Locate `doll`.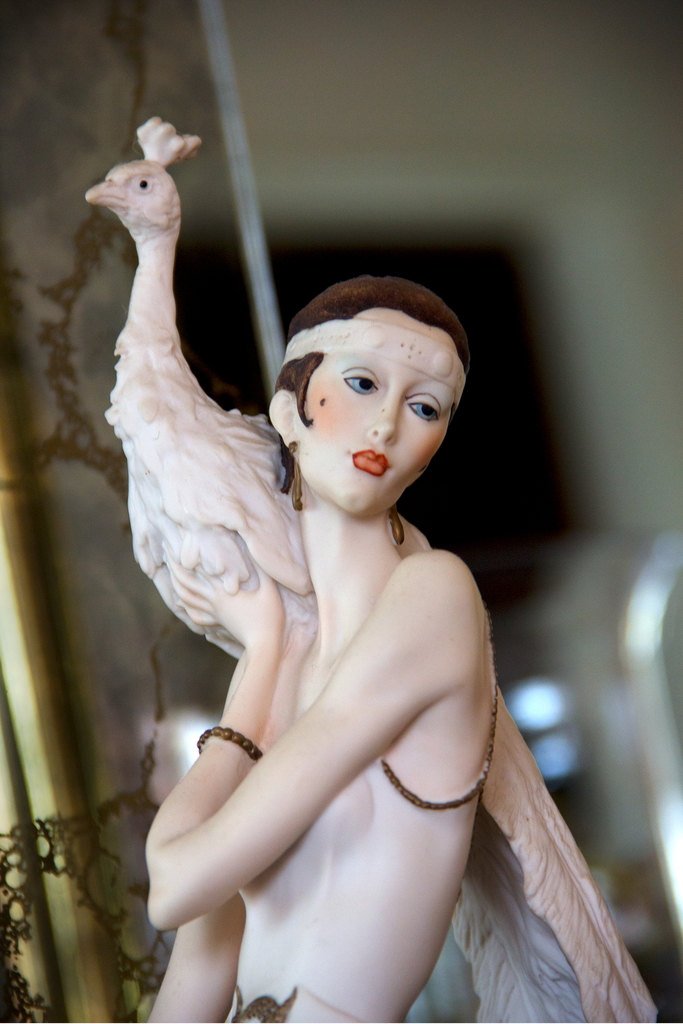
Bounding box: [left=85, top=109, right=662, bottom=1020].
